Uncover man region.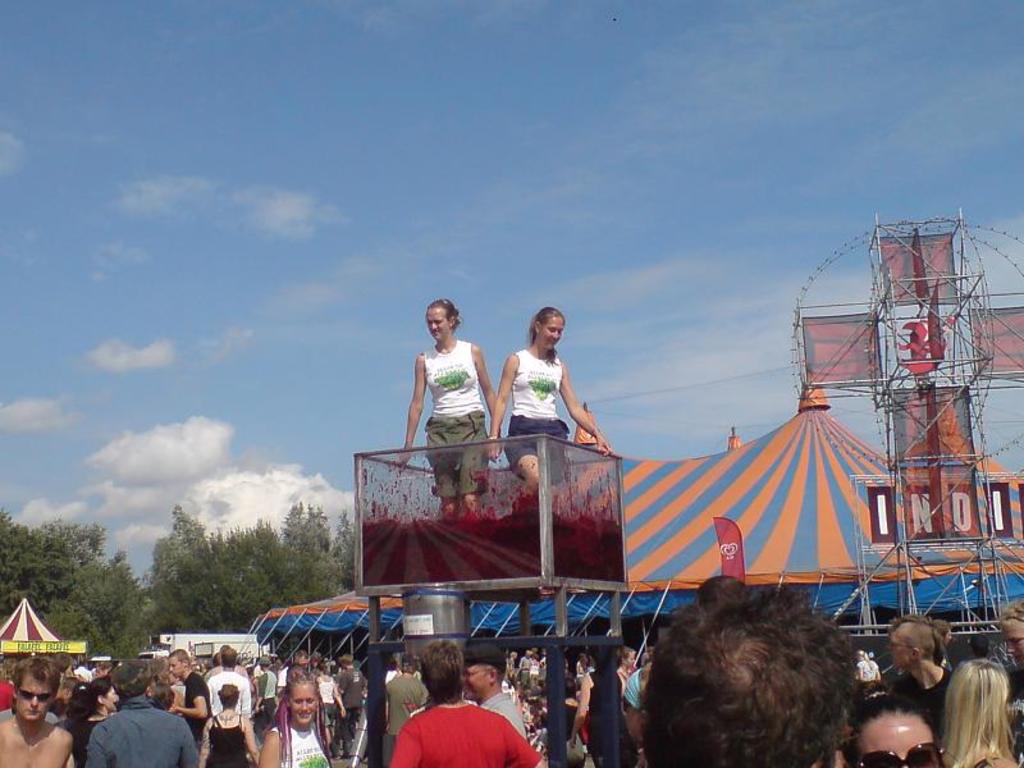
Uncovered: l=390, t=641, r=545, b=767.
